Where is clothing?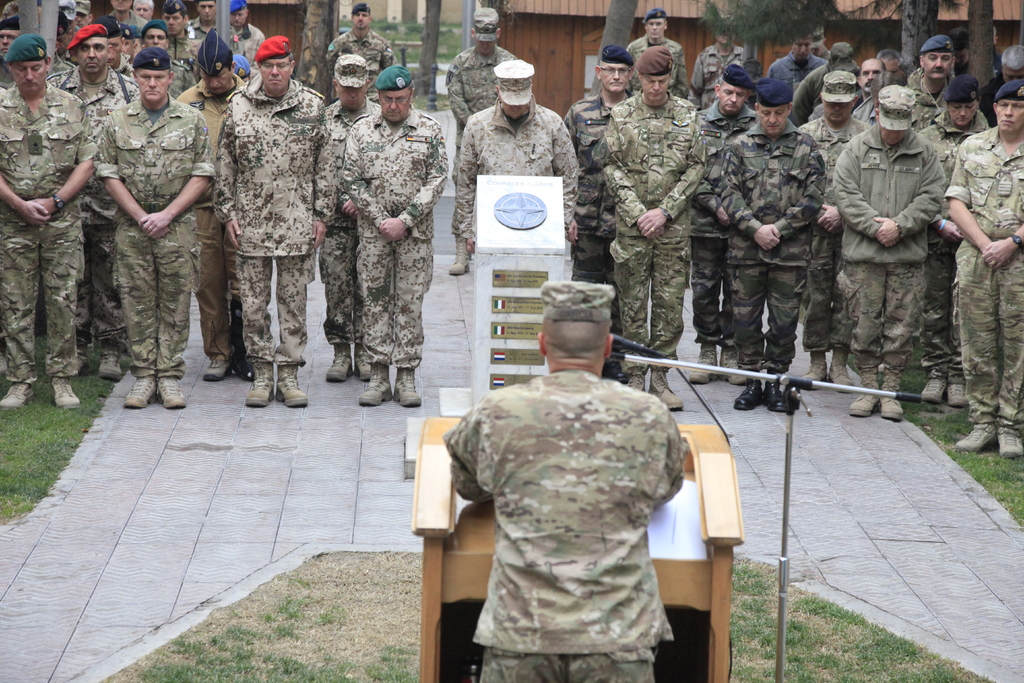
(0, 83, 98, 382).
